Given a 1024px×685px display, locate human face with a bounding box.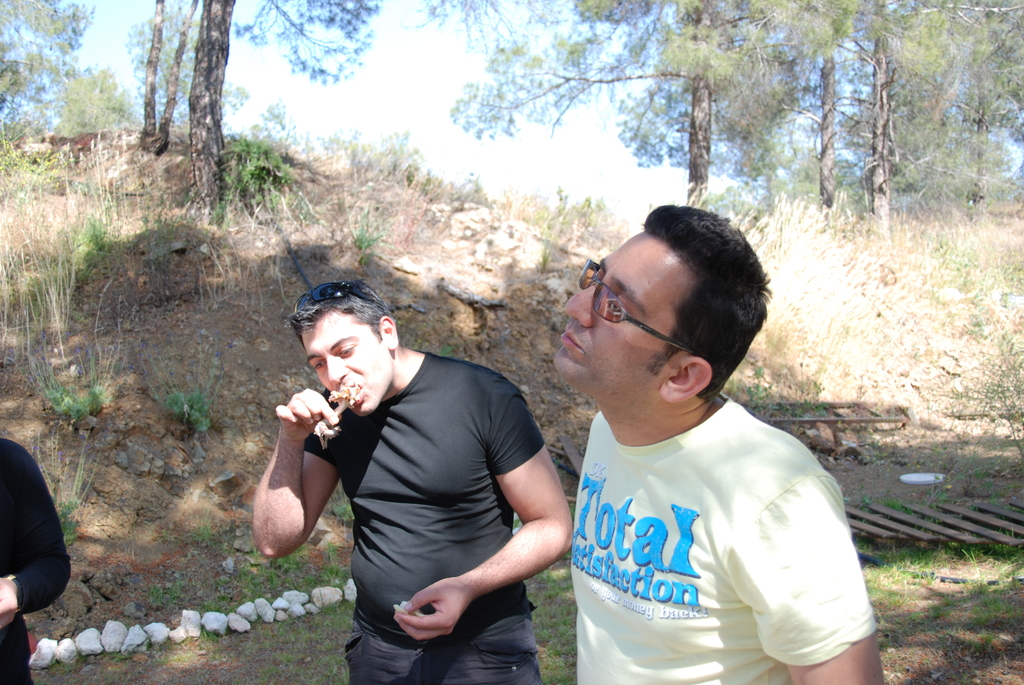
Located: {"x1": 300, "y1": 318, "x2": 392, "y2": 413}.
